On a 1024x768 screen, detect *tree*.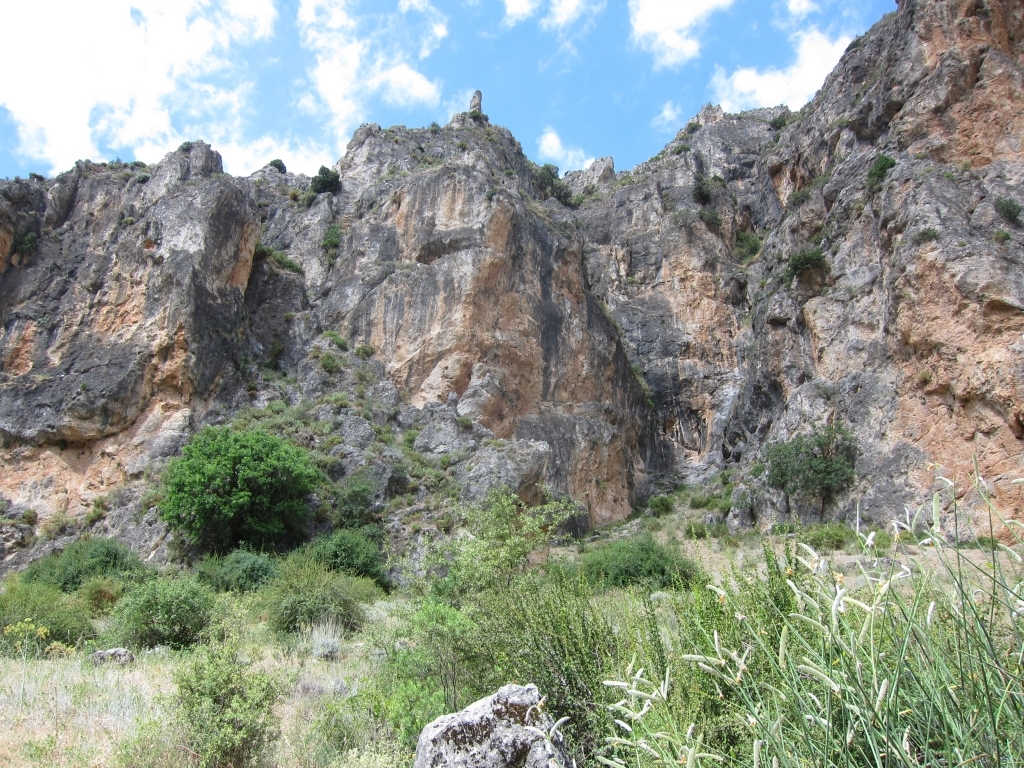
bbox=(768, 415, 855, 494).
